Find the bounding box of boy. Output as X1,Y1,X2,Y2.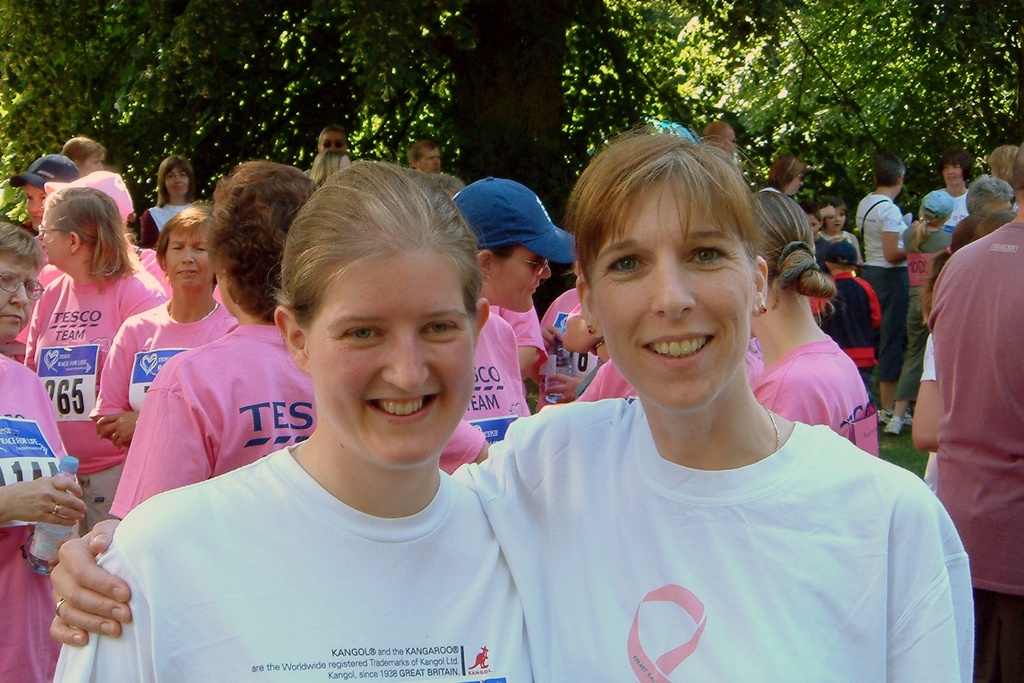
819,243,879,404.
